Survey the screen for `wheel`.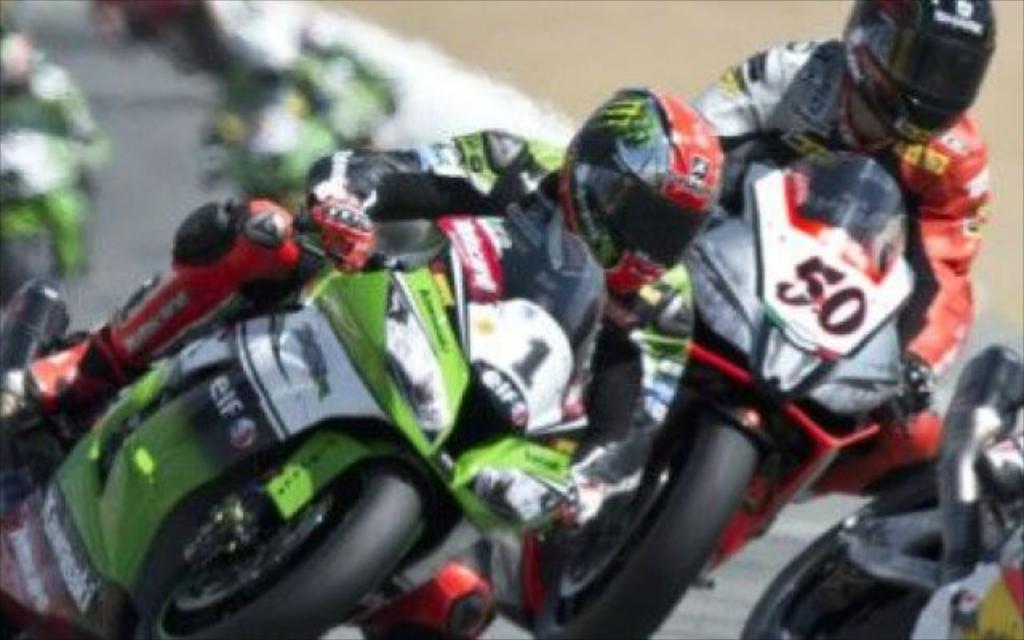
Survey found: 734:520:926:638.
